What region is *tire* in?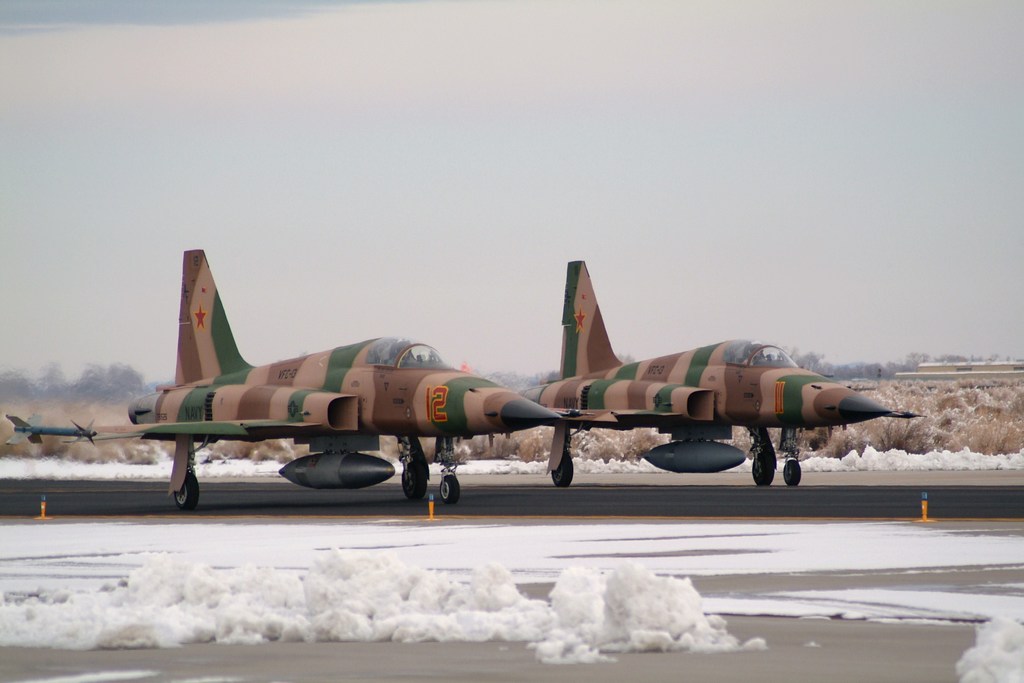
rect(401, 467, 426, 498).
